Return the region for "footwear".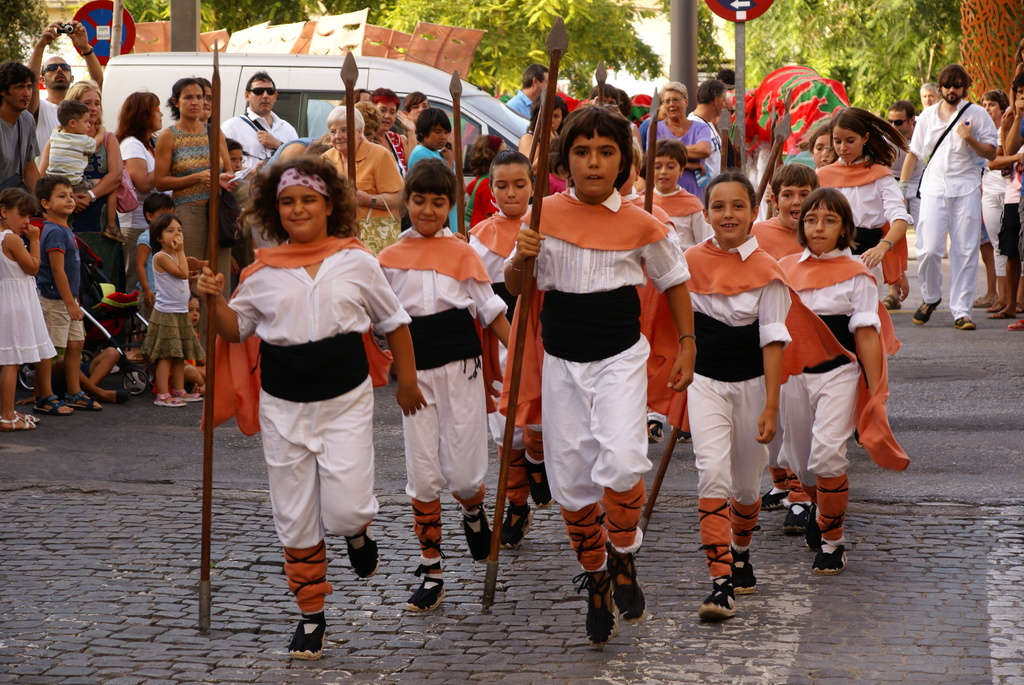
<region>971, 293, 1001, 310</region>.
